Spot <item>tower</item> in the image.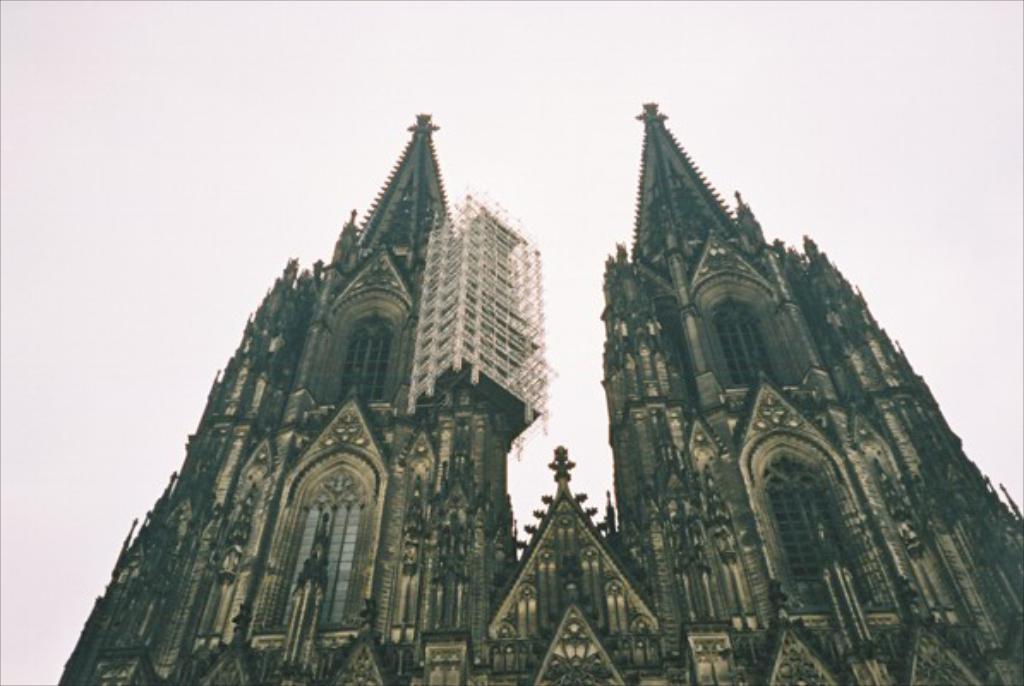
<item>tower</item> found at select_region(55, 111, 545, 684).
